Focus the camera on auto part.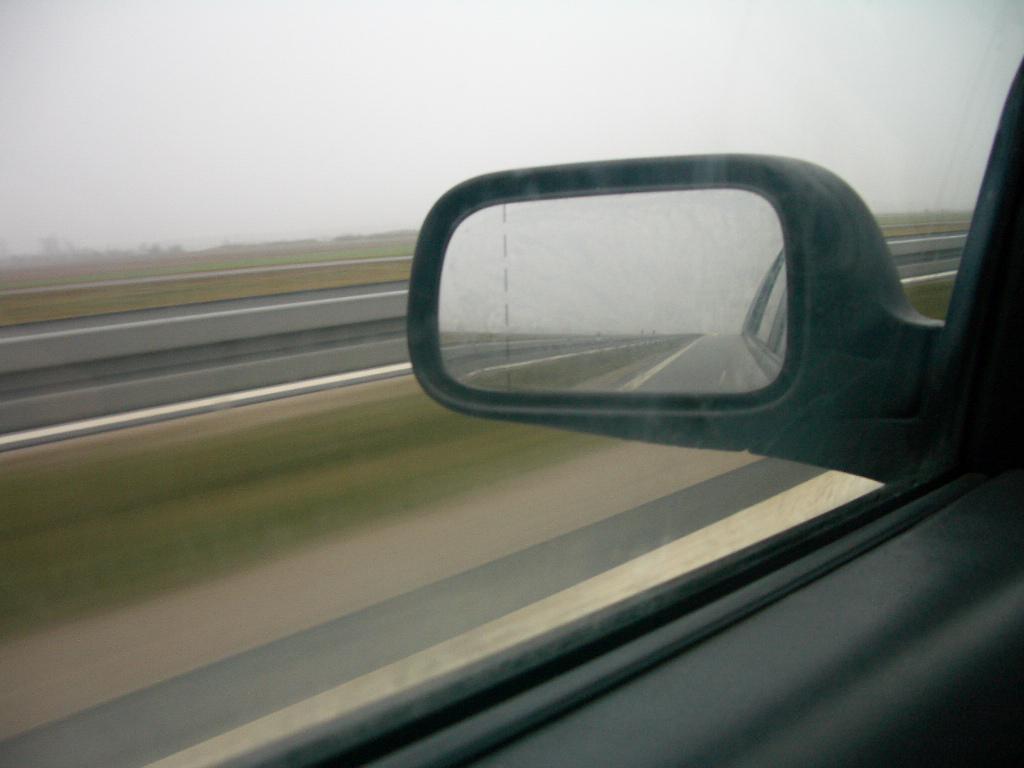
Focus region: <region>402, 158, 949, 497</region>.
